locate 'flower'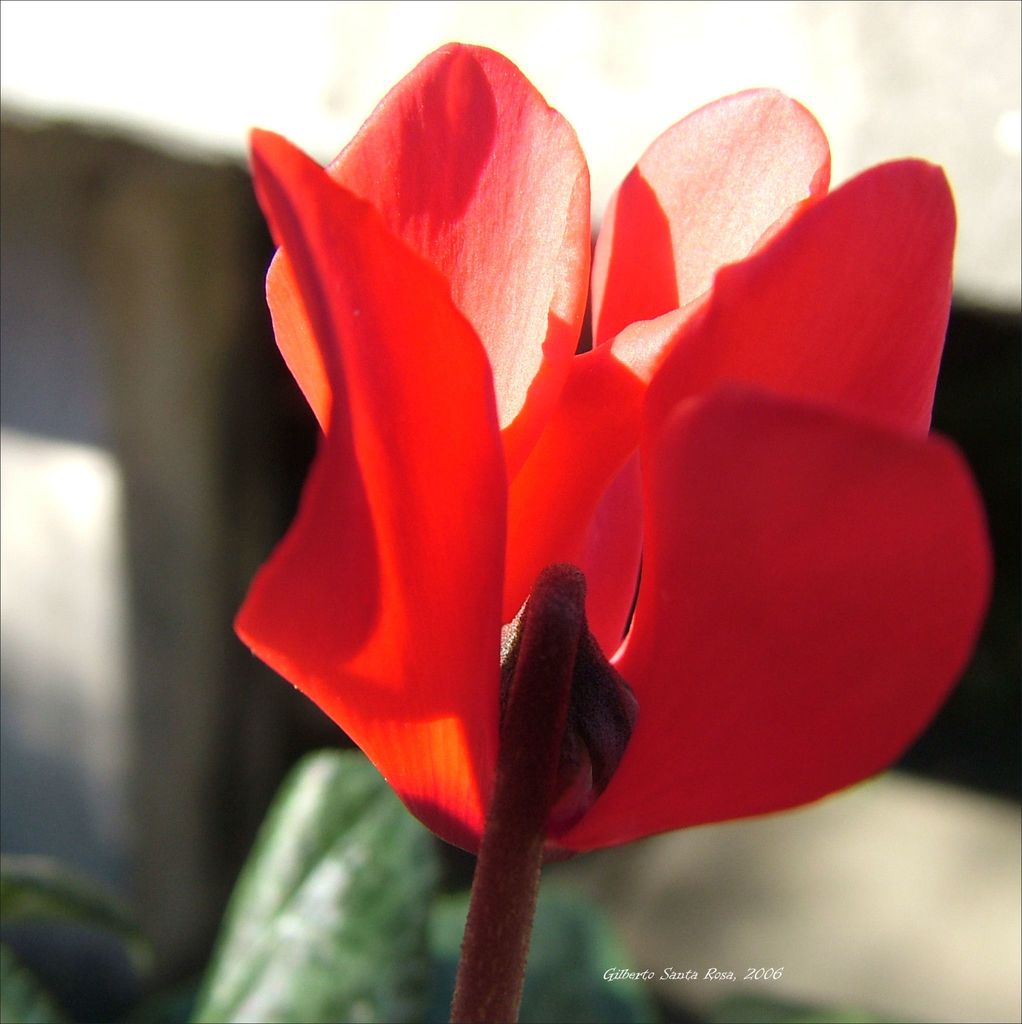
[346, 109, 991, 899]
